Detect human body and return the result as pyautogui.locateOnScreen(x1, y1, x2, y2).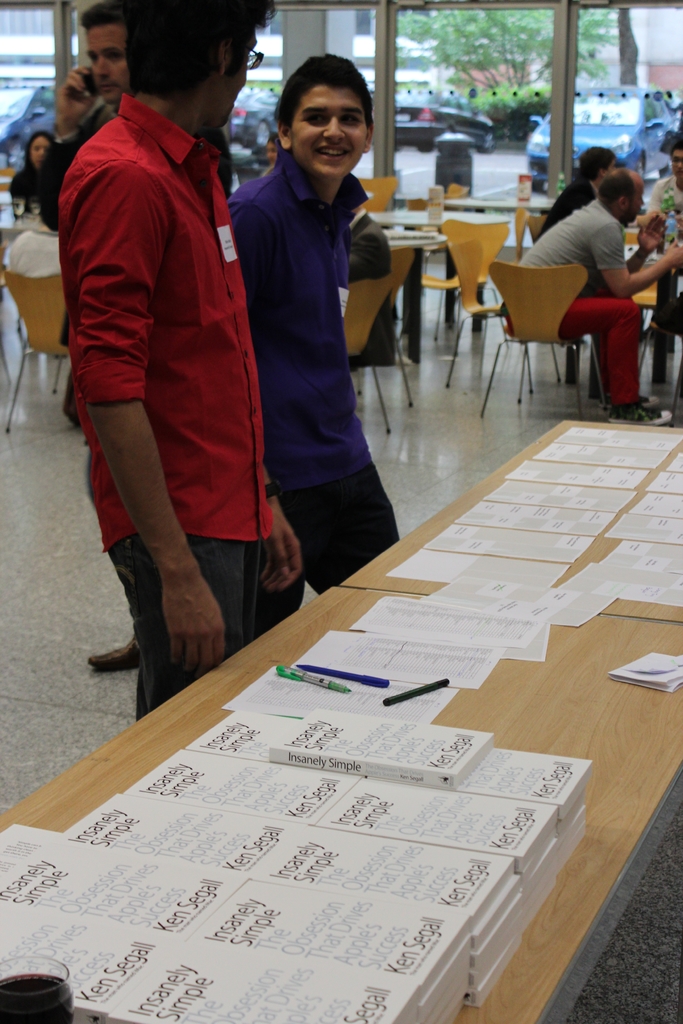
pyautogui.locateOnScreen(3, 128, 49, 207).
